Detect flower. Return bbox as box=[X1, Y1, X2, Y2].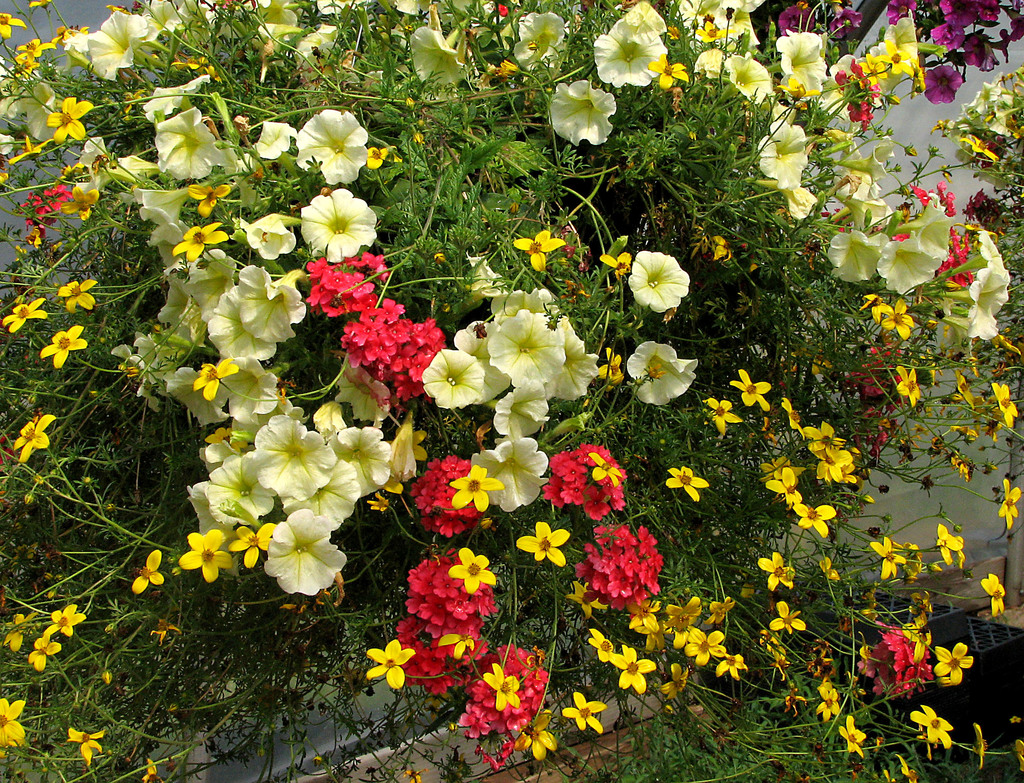
box=[296, 108, 369, 179].
